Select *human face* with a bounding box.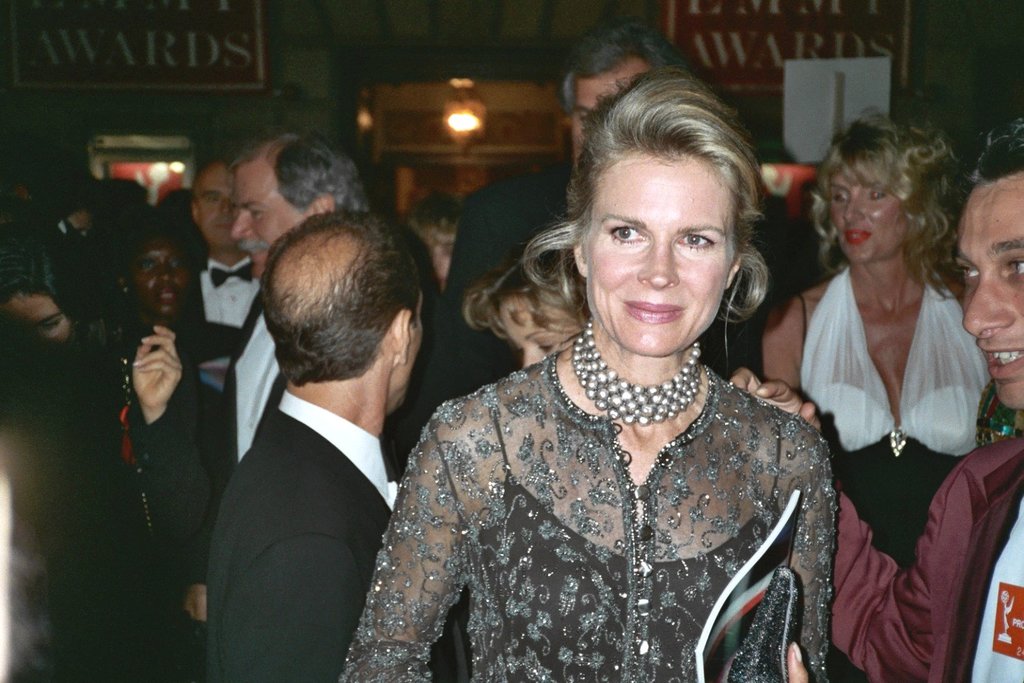
[left=137, top=235, right=186, bottom=319].
